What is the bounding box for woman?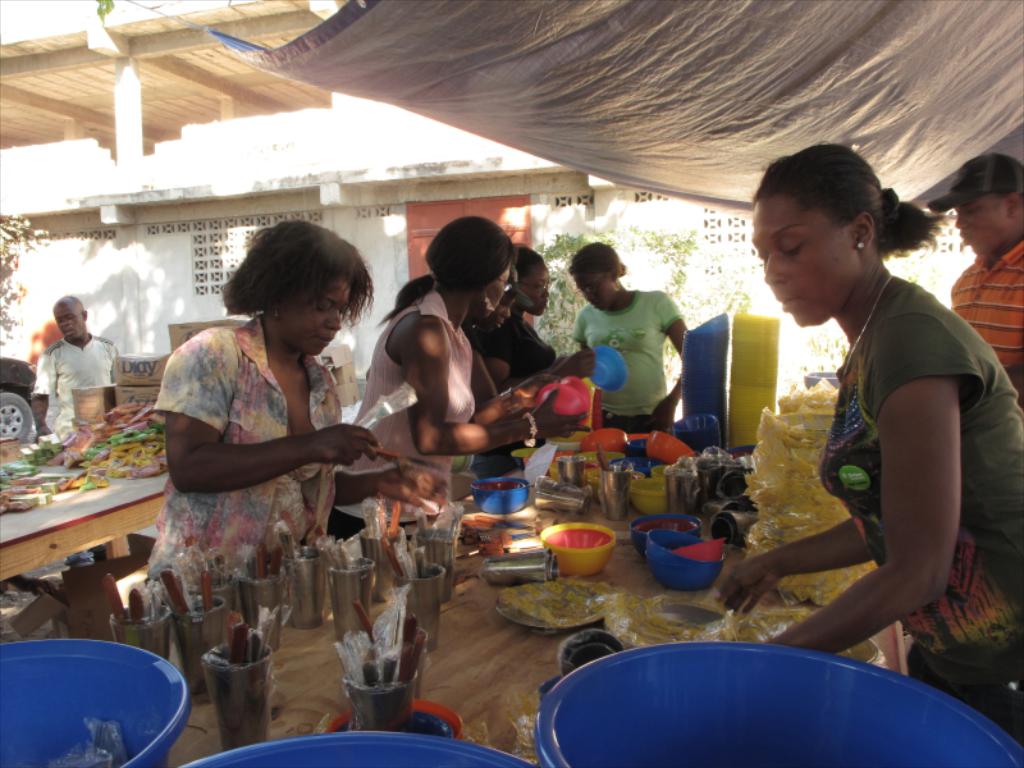
<region>328, 214, 552, 540</region>.
